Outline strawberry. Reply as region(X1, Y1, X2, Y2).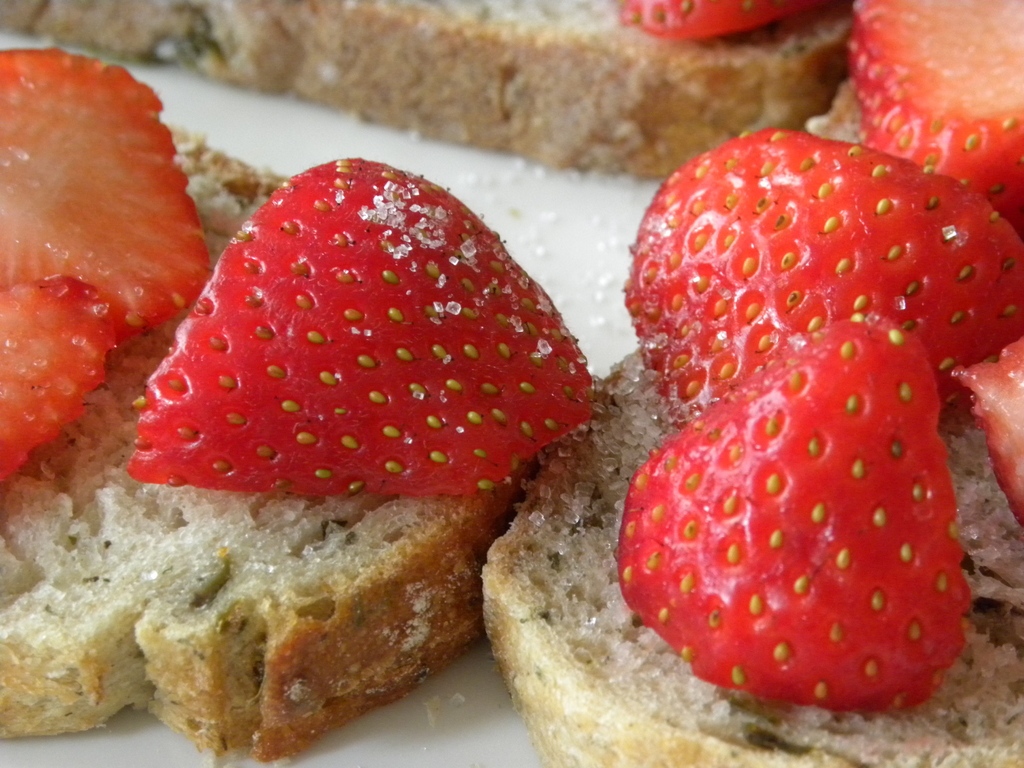
region(0, 276, 115, 486).
